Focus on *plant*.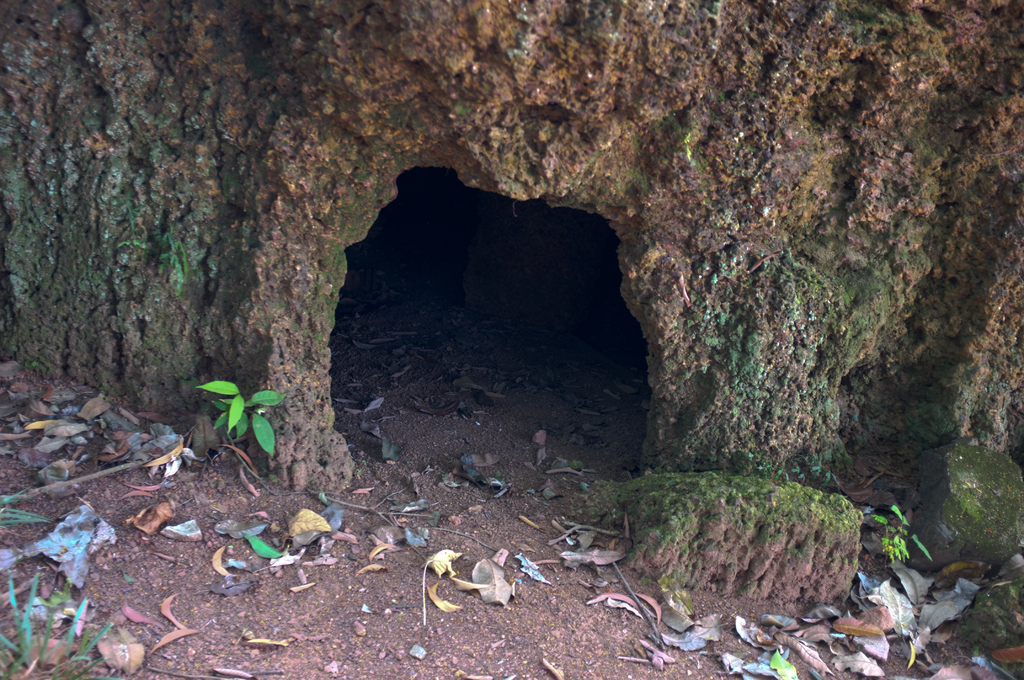
Focused at 870,500,932,574.
